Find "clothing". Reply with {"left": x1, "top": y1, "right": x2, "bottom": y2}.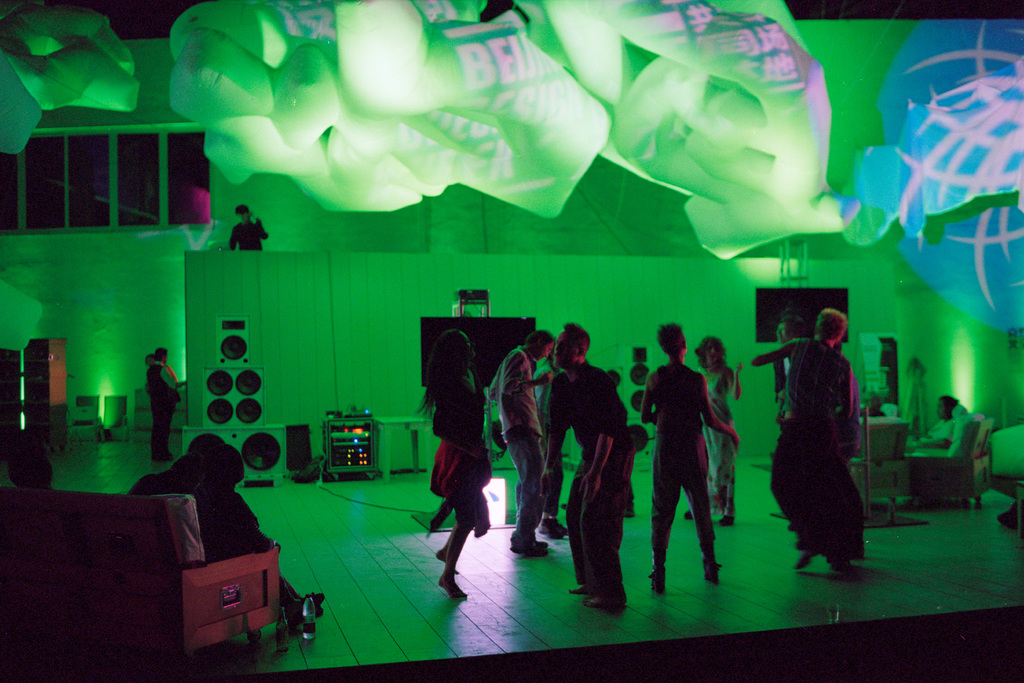
{"left": 492, "top": 342, "right": 547, "bottom": 542}.
